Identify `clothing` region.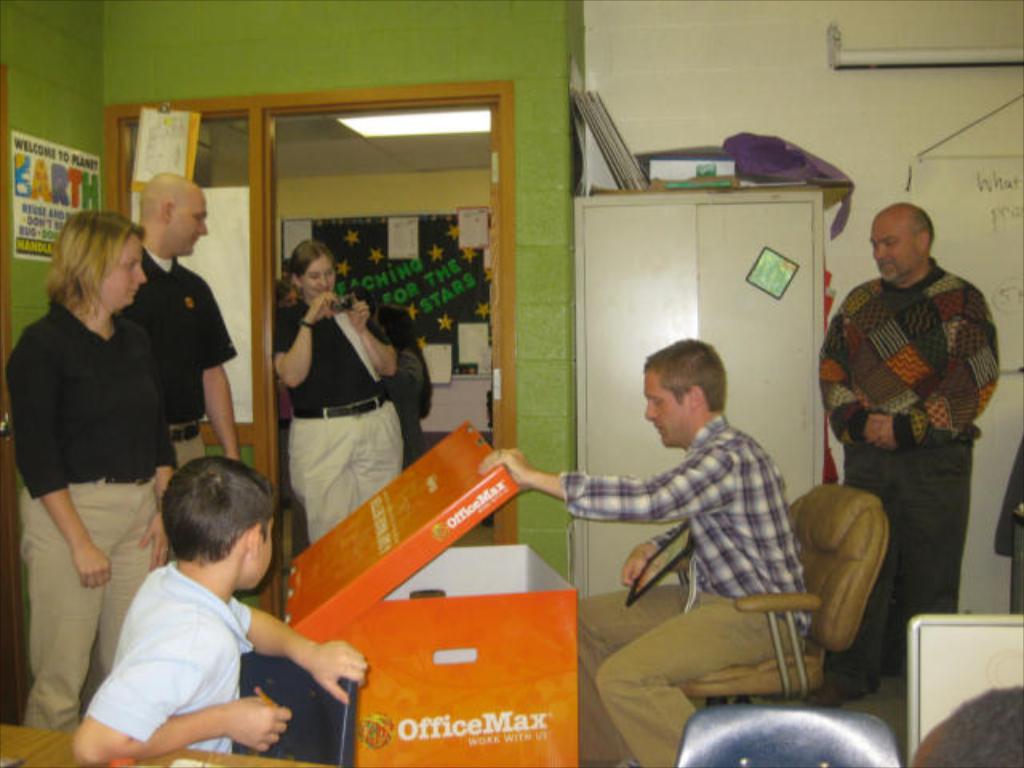
Region: (x1=563, y1=416, x2=827, y2=766).
